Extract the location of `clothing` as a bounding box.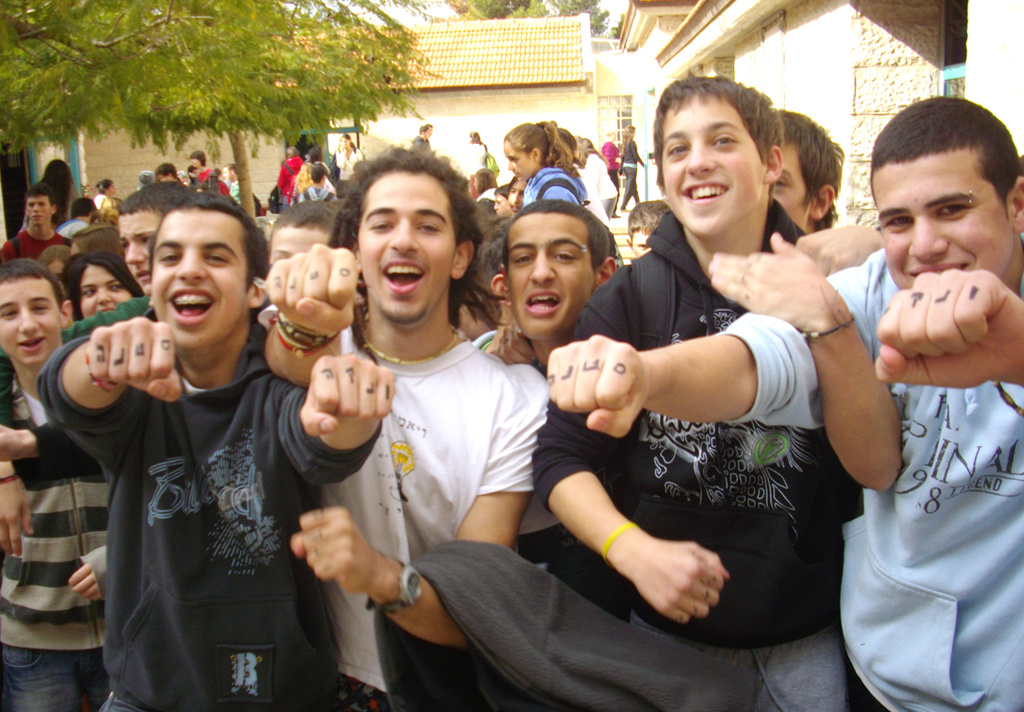
[587,149,615,225].
